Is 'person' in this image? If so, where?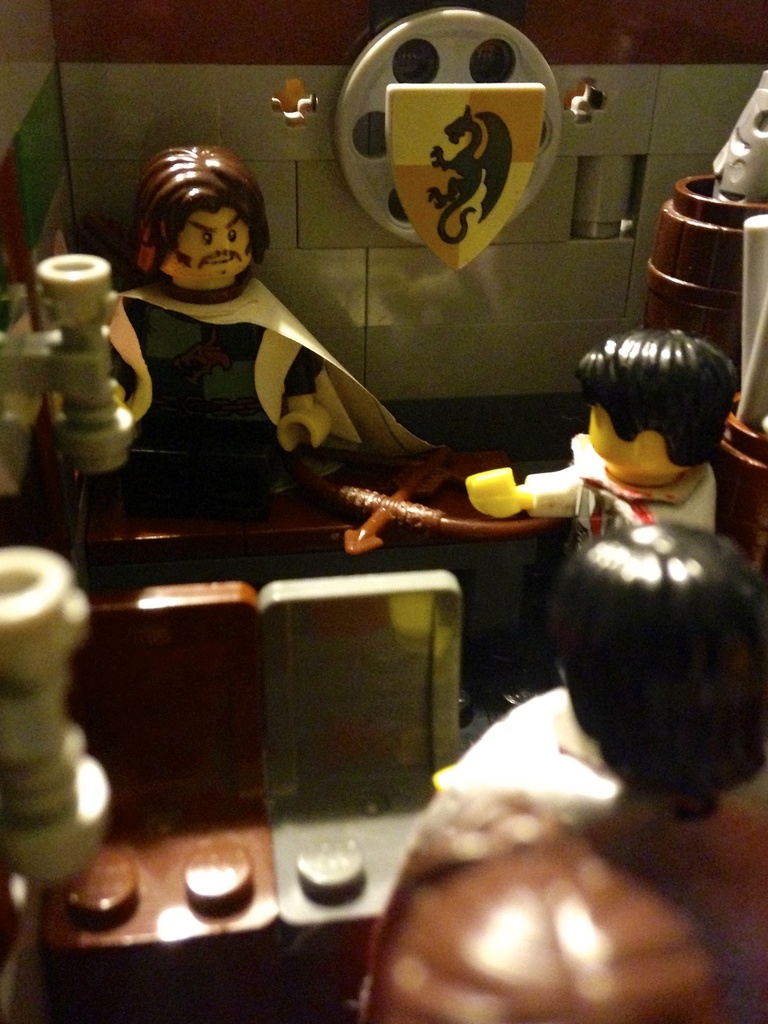
Yes, at 464/324/735/676.
